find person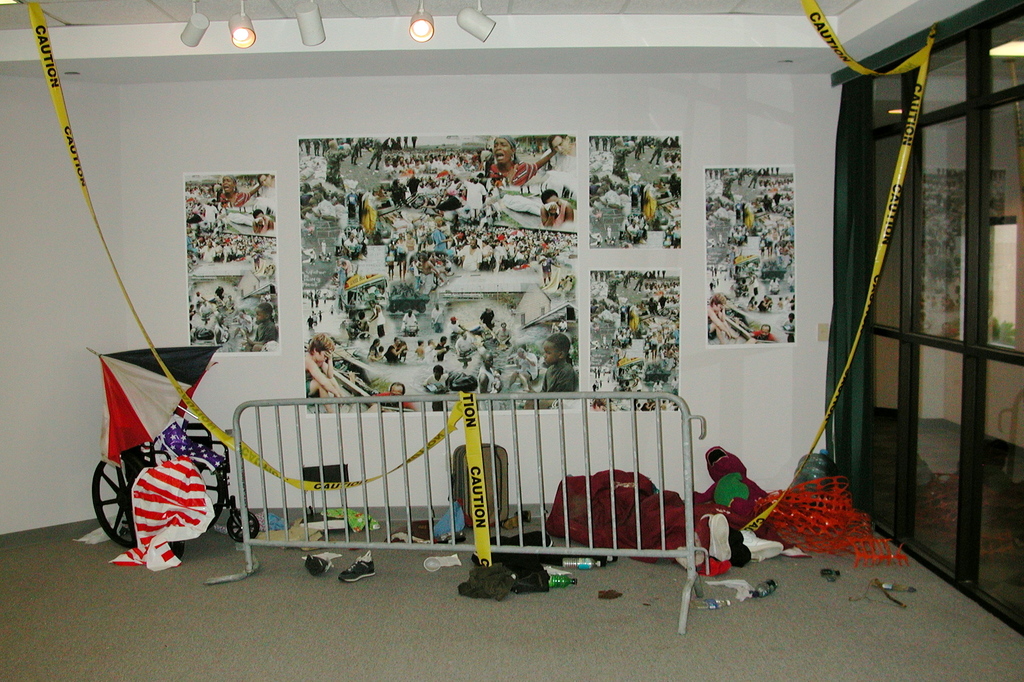
<box>421,254,444,296</box>
